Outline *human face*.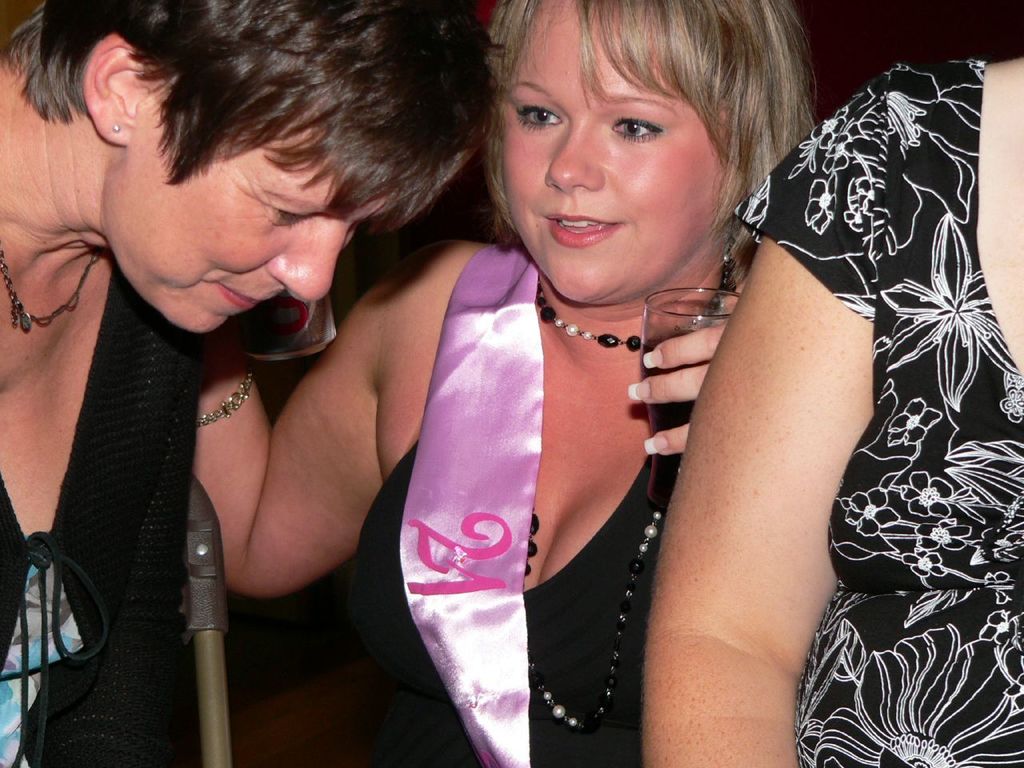
Outline: [x1=498, y1=0, x2=740, y2=299].
